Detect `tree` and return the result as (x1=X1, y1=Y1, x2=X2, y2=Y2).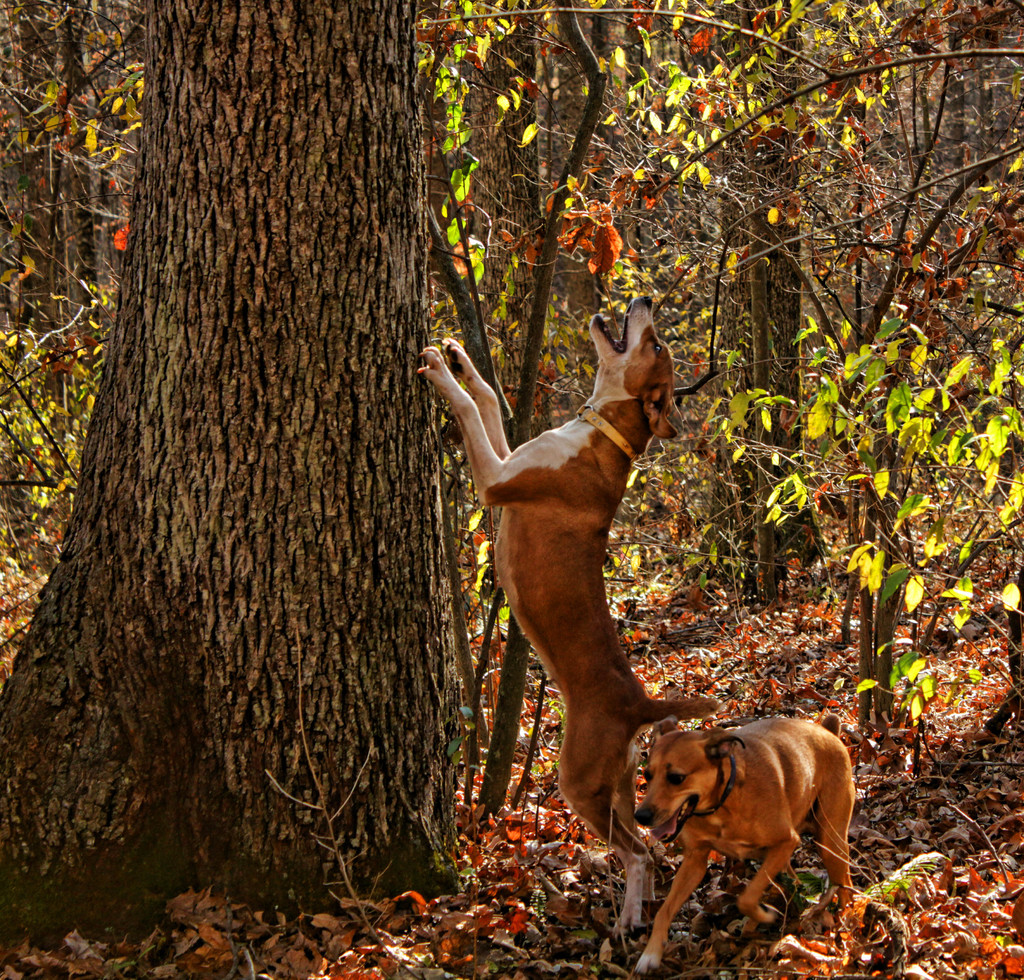
(x1=697, y1=0, x2=874, y2=593).
